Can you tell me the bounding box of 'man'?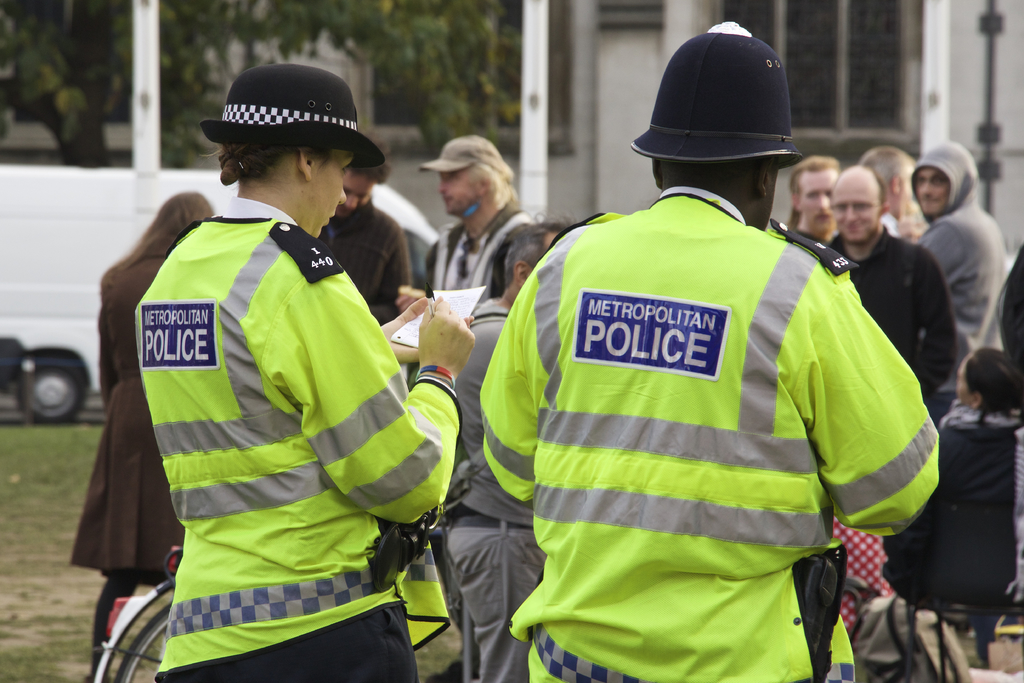
l=855, t=147, r=925, b=241.
